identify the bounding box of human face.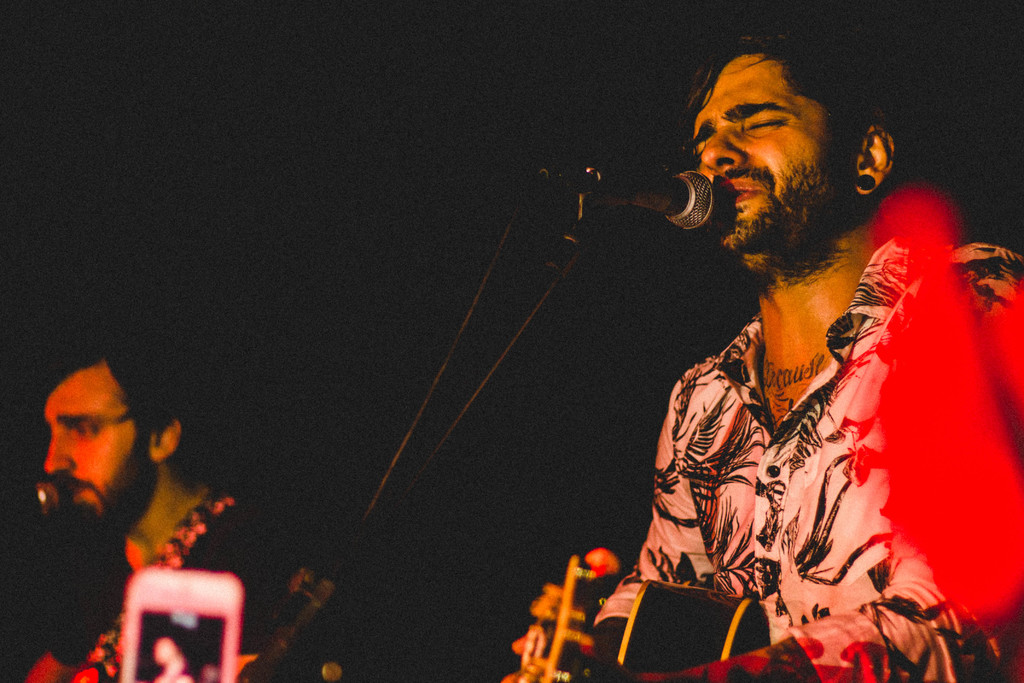
<region>28, 358, 158, 531</region>.
